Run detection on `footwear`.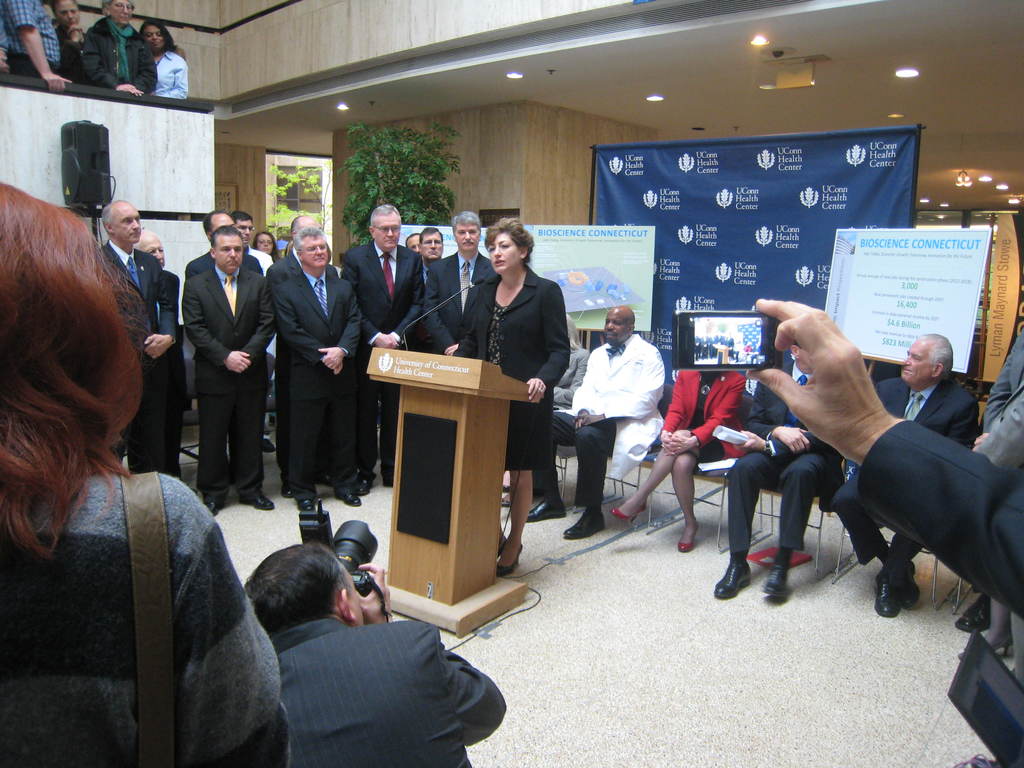
Result: [left=714, top=560, right=754, bottom=598].
